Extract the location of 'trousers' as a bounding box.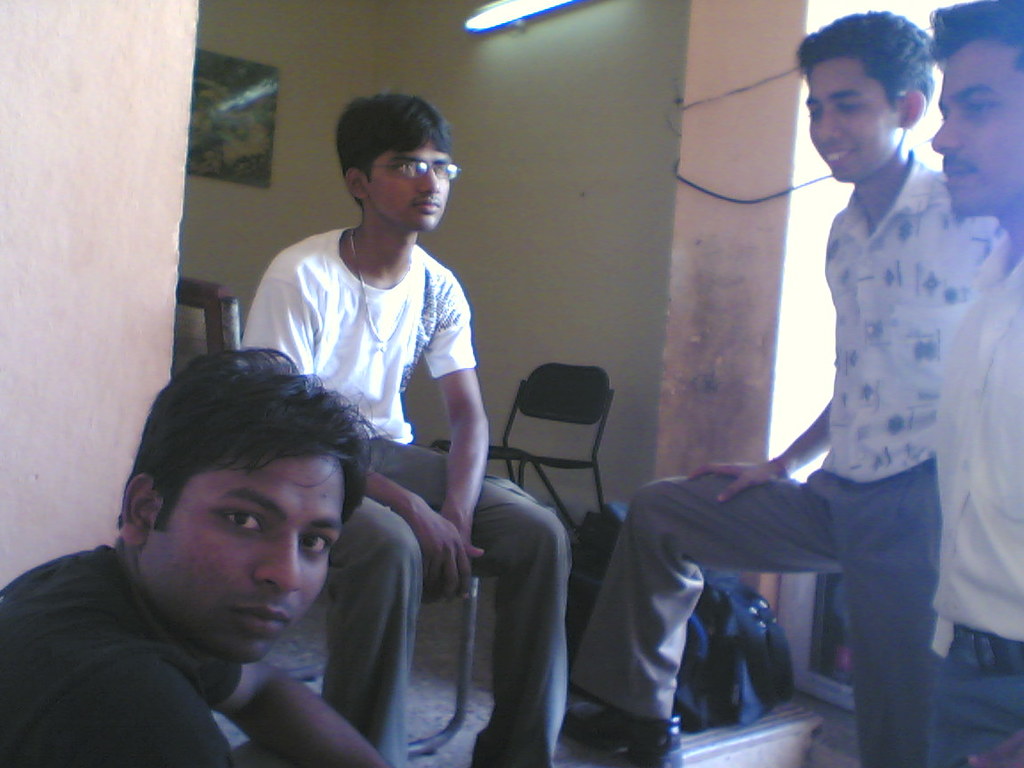
578,461,940,734.
